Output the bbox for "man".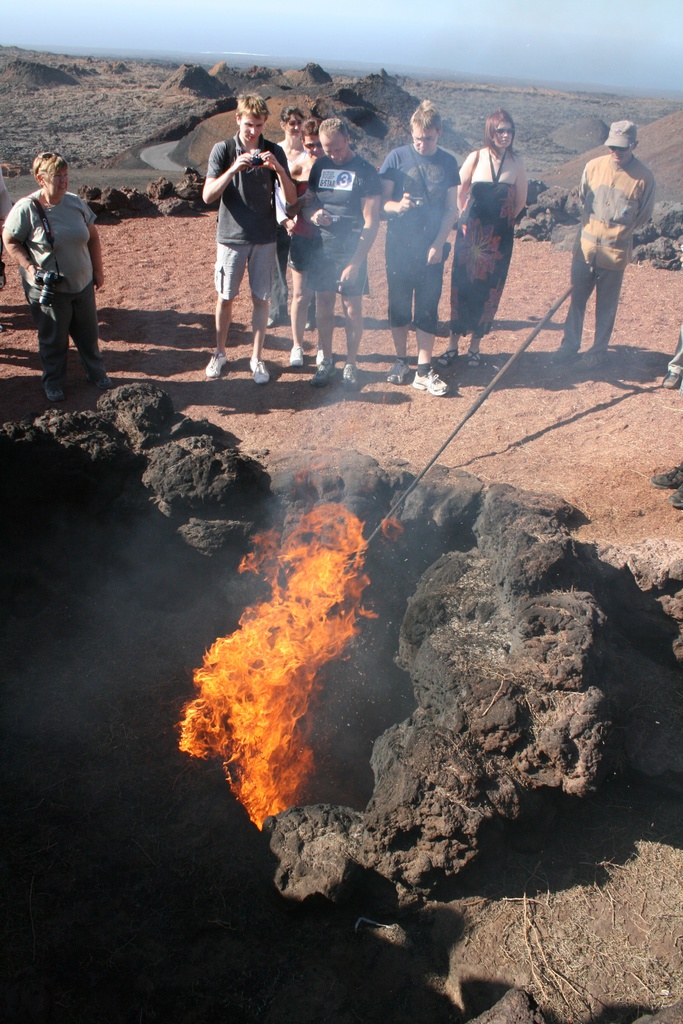
568,108,666,355.
